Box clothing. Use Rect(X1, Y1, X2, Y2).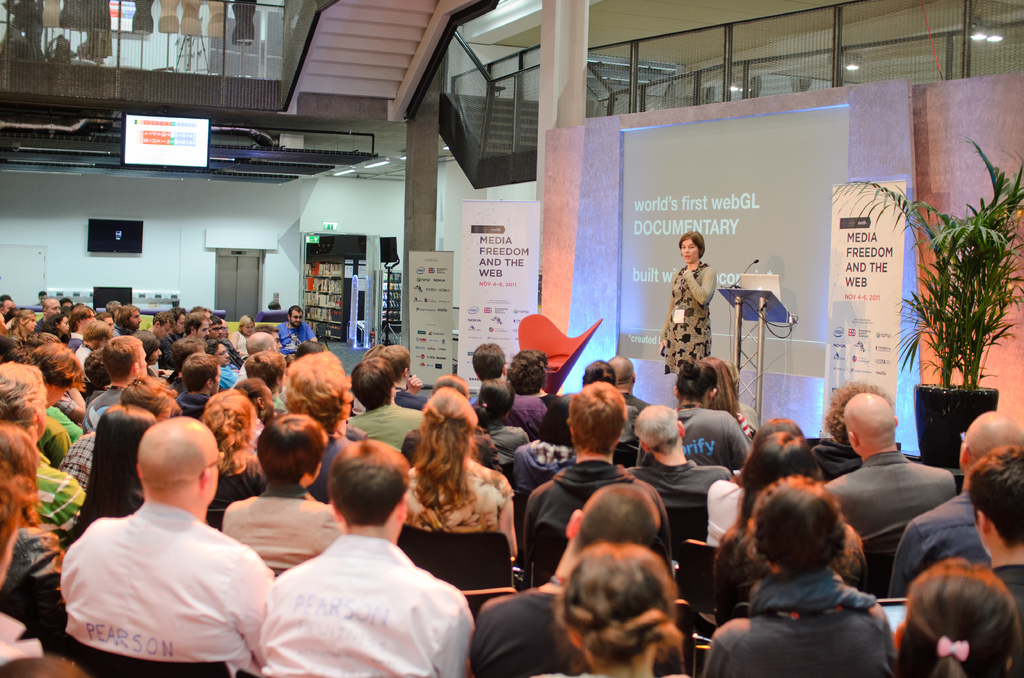
Rect(468, 578, 562, 677).
